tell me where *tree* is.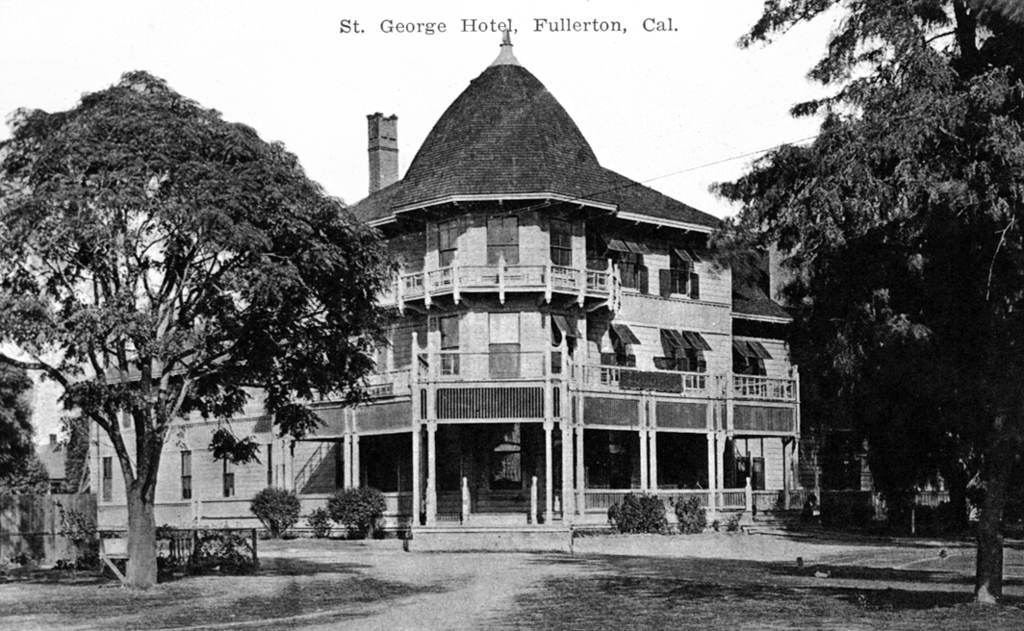
*tree* is at region(697, 0, 1023, 598).
